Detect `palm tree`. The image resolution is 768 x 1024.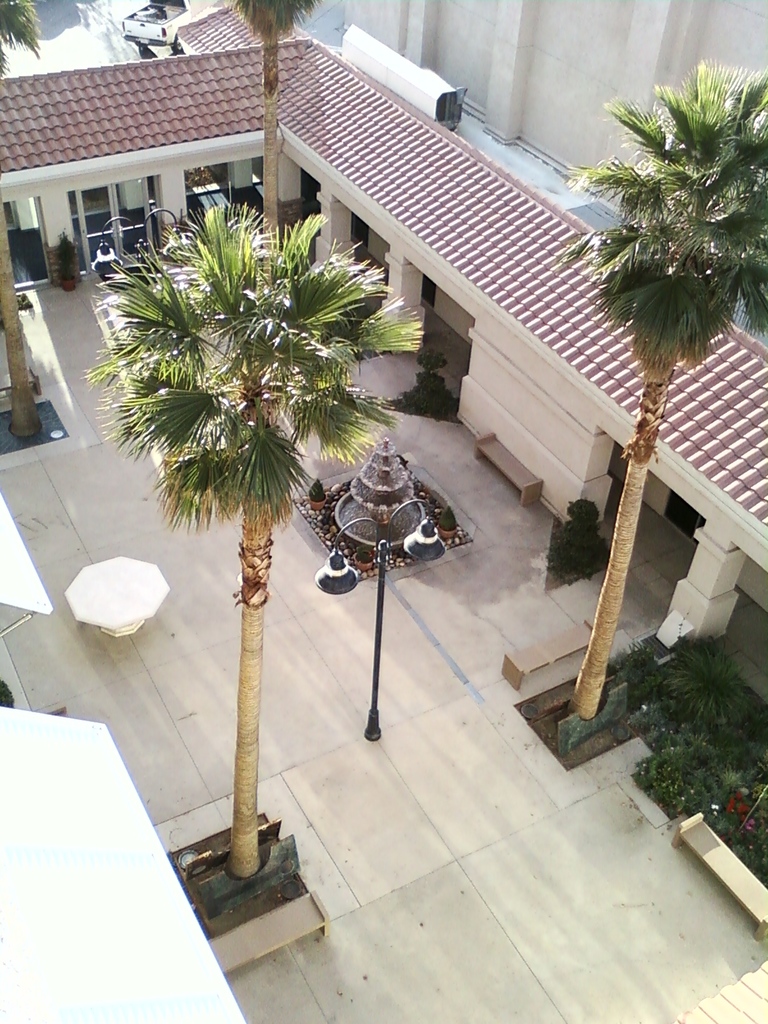
<region>582, 68, 767, 715</region>.
